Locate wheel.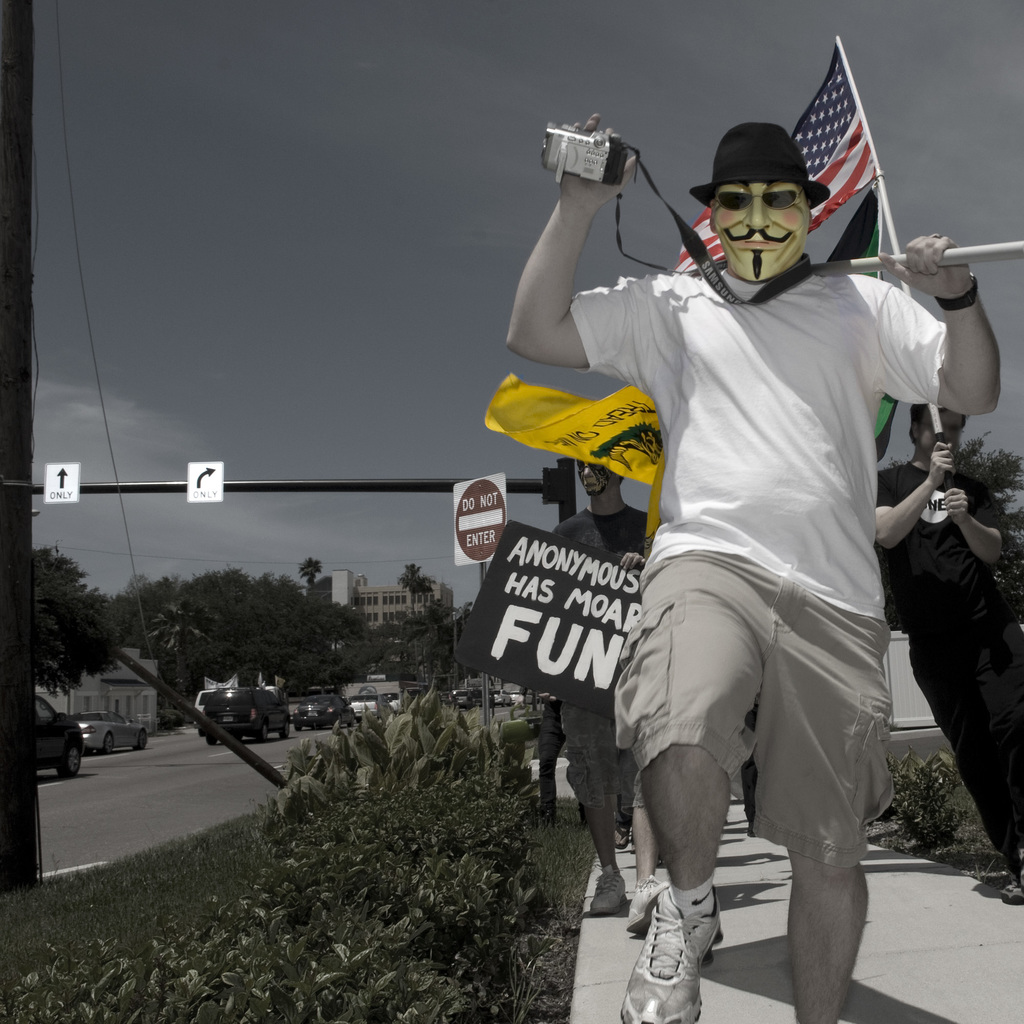
Bounding box: bbox=[337, 716, 342, 728].
